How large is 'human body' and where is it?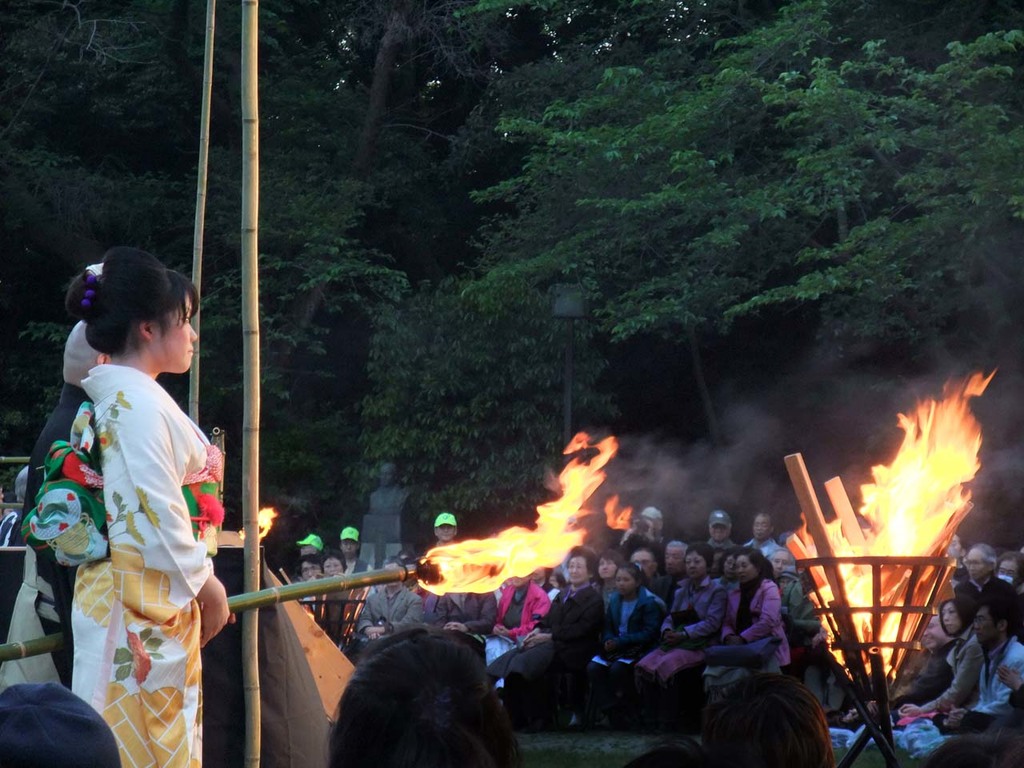
Bounding box: (322, 550, 354, 582).
